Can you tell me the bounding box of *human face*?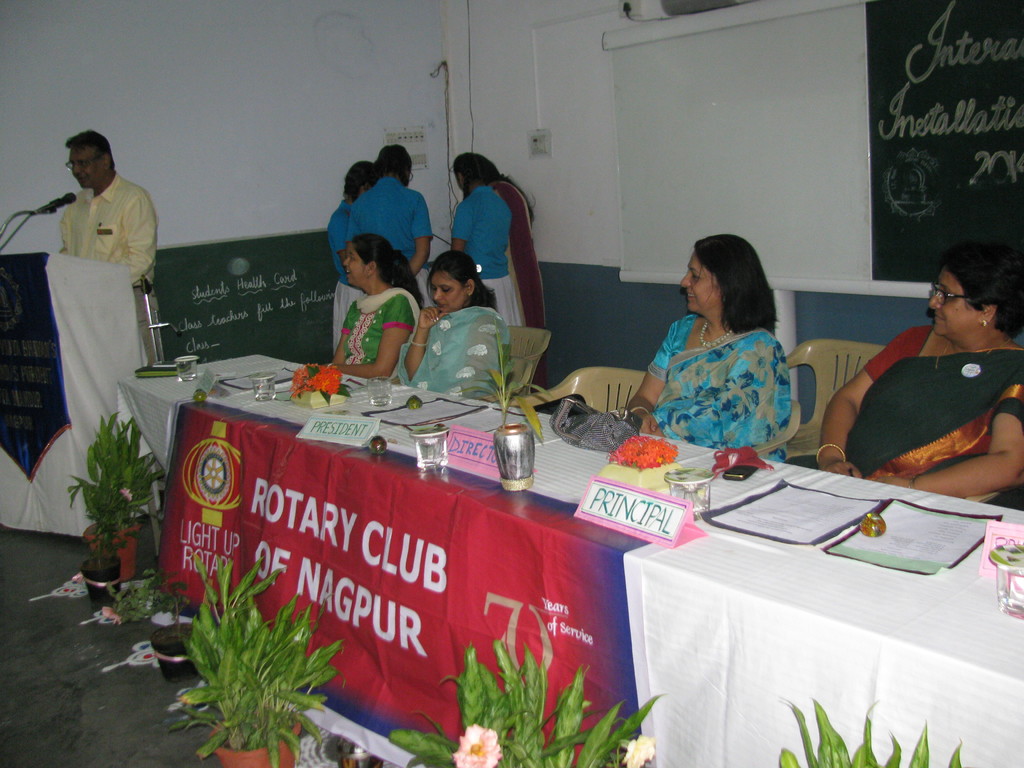
68, 151, 100, 192.
